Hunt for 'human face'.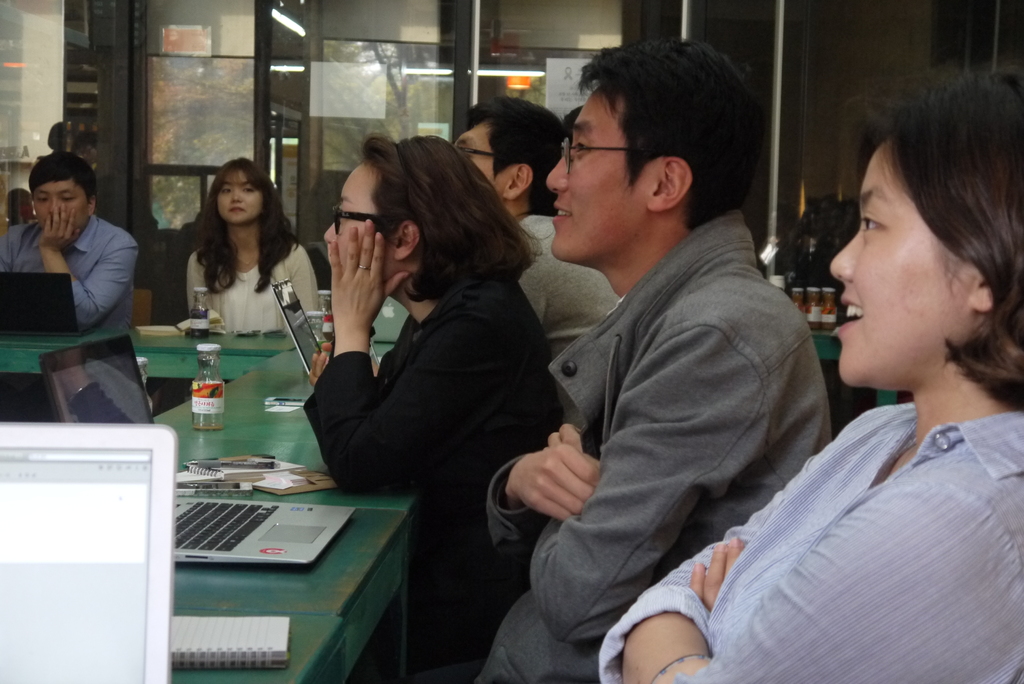
Hunted down at 35 184 88 236.
